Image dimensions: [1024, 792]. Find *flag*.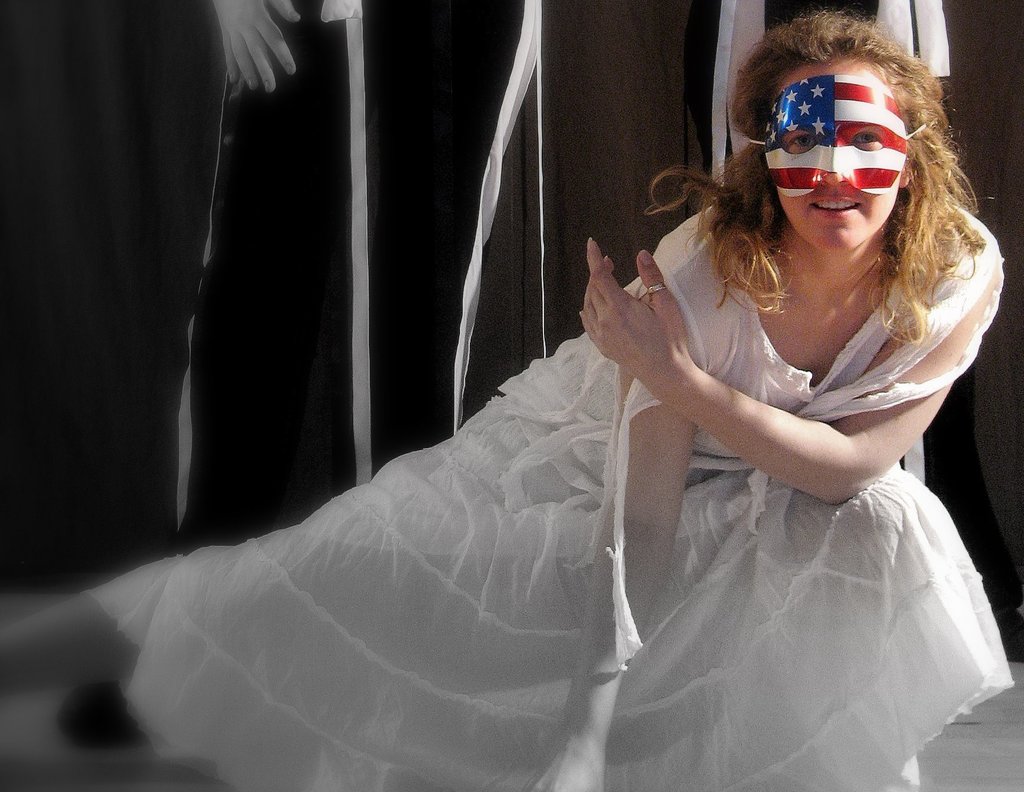
<region>765, 73, 922, 195</region>.
